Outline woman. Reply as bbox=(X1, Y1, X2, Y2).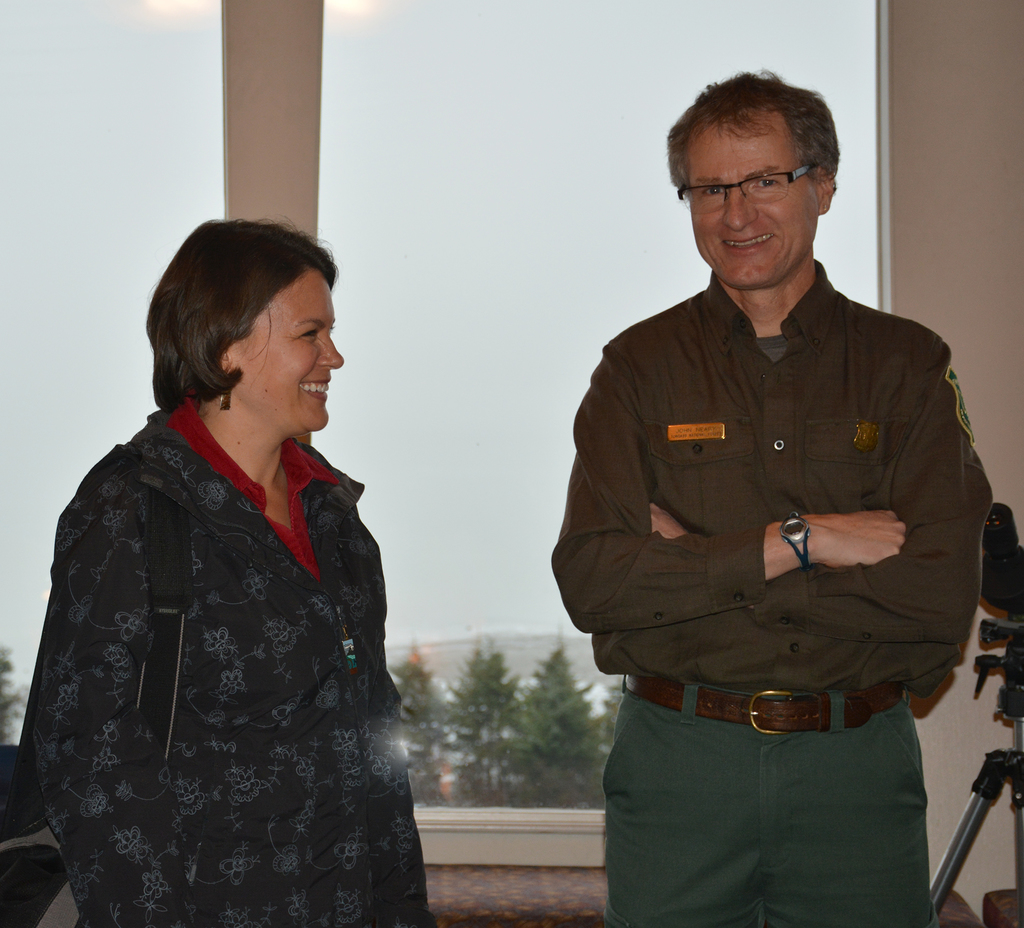
bbox=(20, 220, 433, 927).
